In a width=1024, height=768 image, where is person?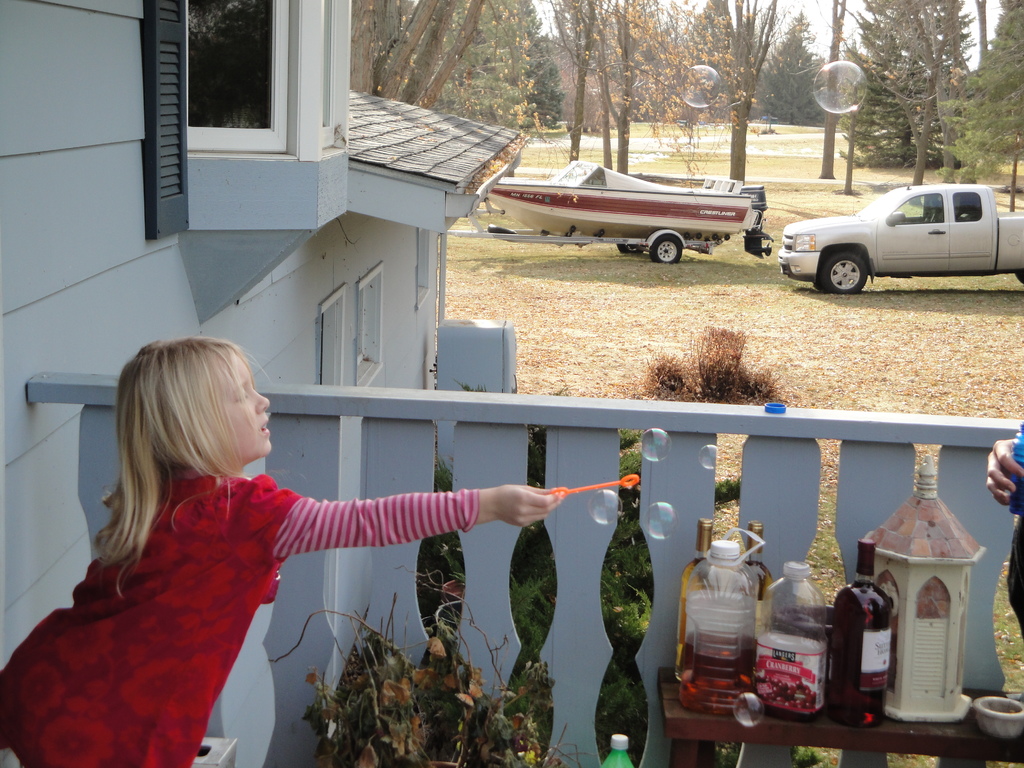
detection(0, 340, 562, 767).
